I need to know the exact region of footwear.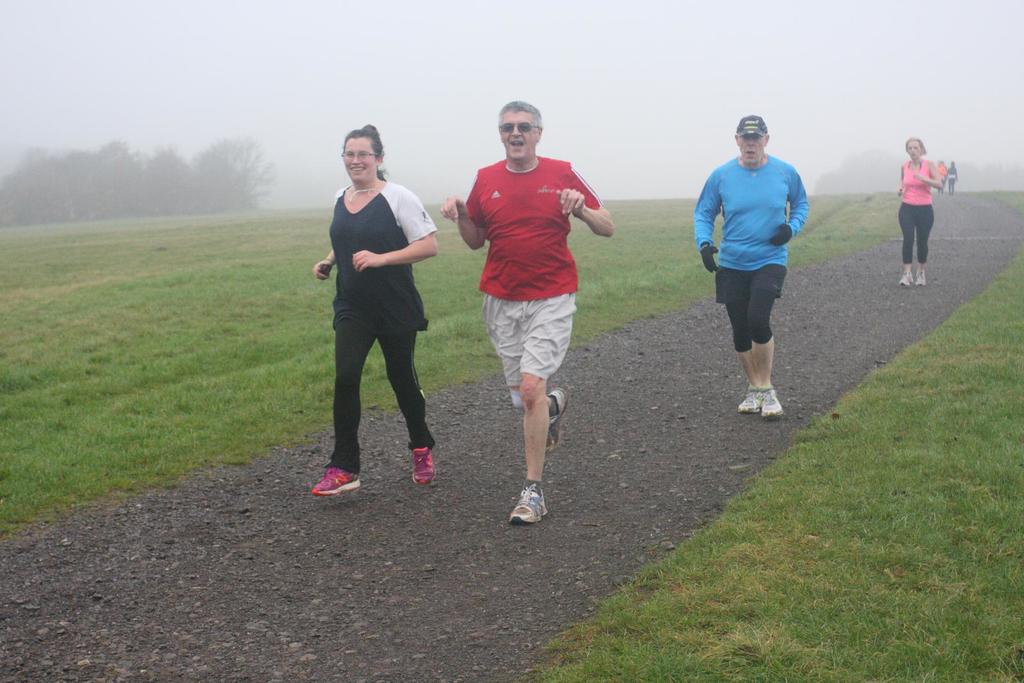
Region: <box>545,384,570,453</box>.
